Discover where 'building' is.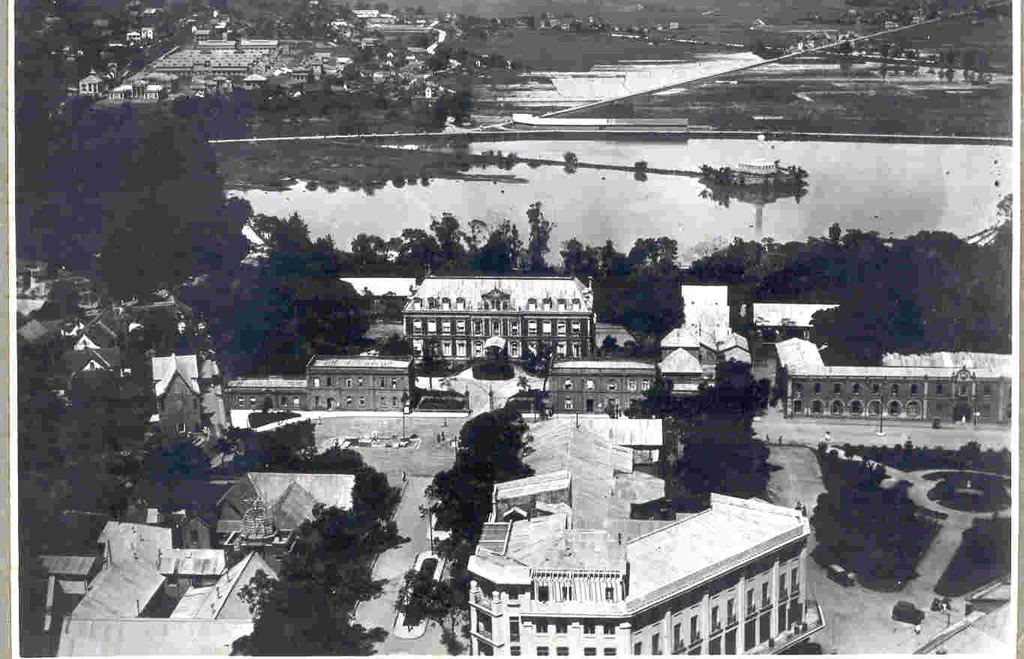
Discovered at (x1=223, y1=356, x2=413, y2=412).
